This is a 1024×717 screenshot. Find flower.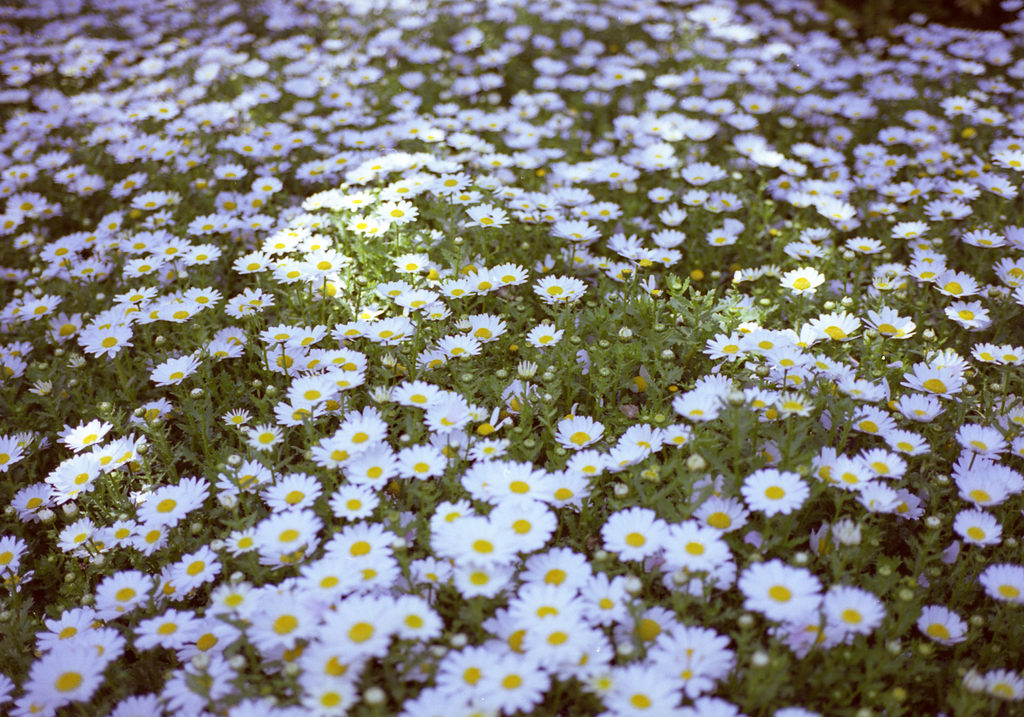
Bounding box: 601:444:633:473.
